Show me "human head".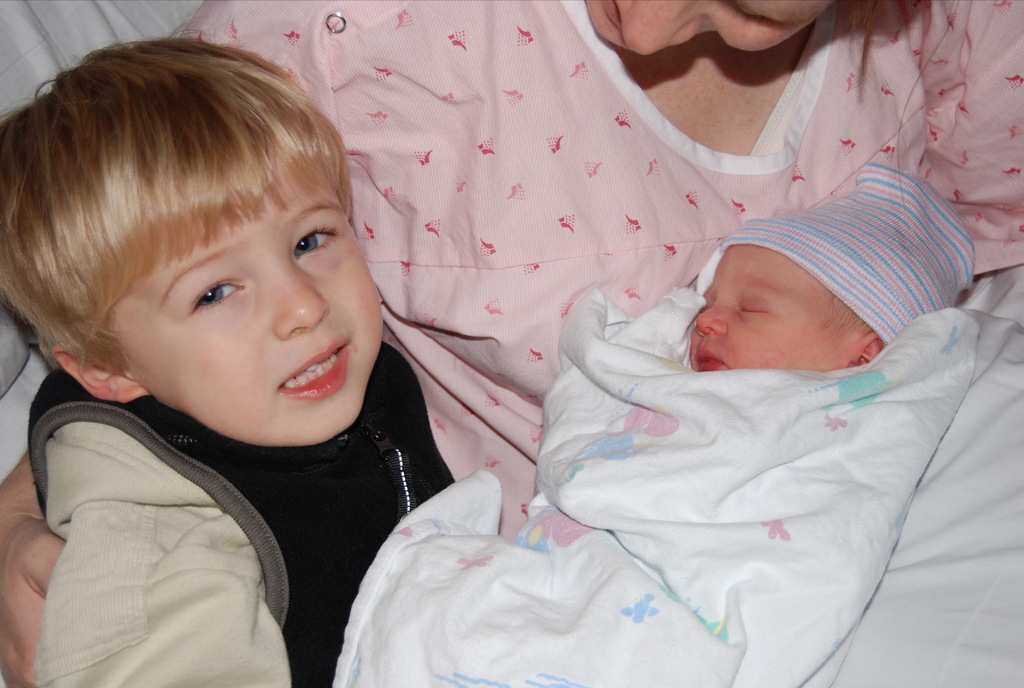
"human head" is here: (0,33,358,407).
